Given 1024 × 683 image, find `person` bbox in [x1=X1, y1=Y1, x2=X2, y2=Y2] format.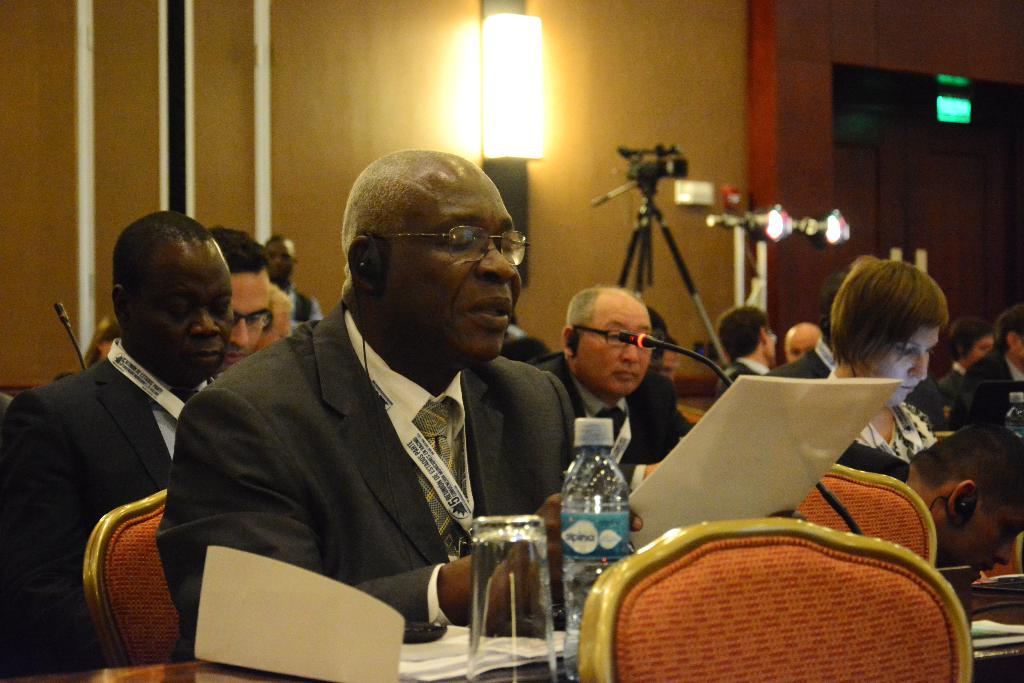
[x1=952, y1=303, x2=1023, y2=421].
